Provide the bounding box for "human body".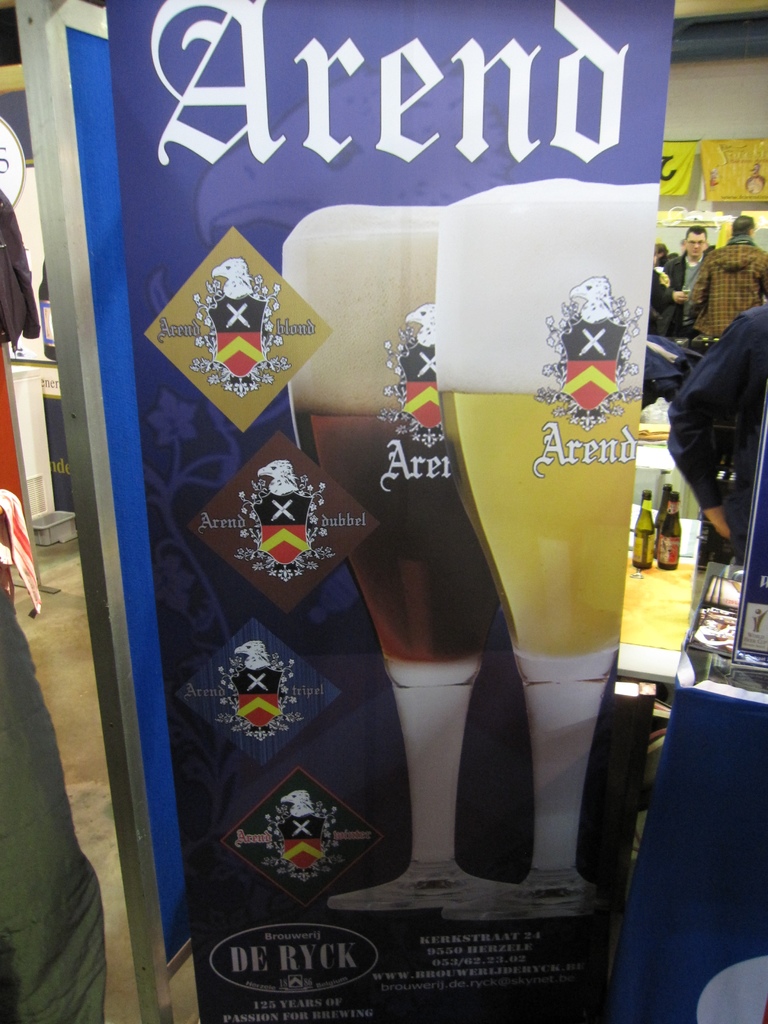
<box>656,250,707,335</box>.
